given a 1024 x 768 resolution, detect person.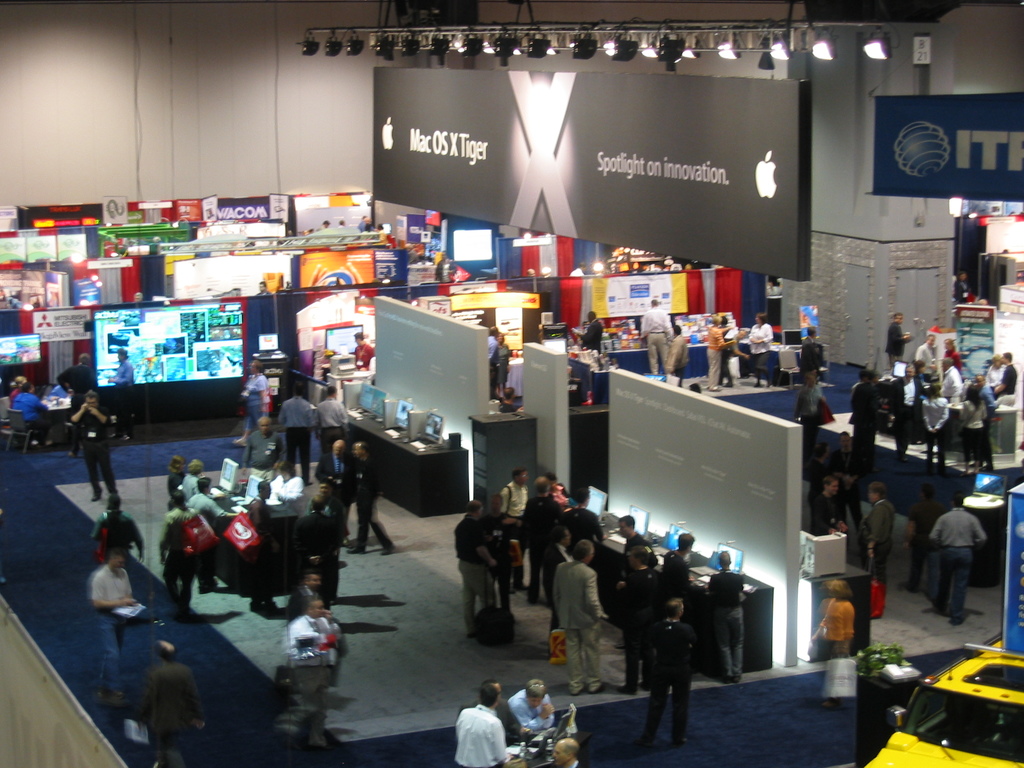
[66,384,120,509].
